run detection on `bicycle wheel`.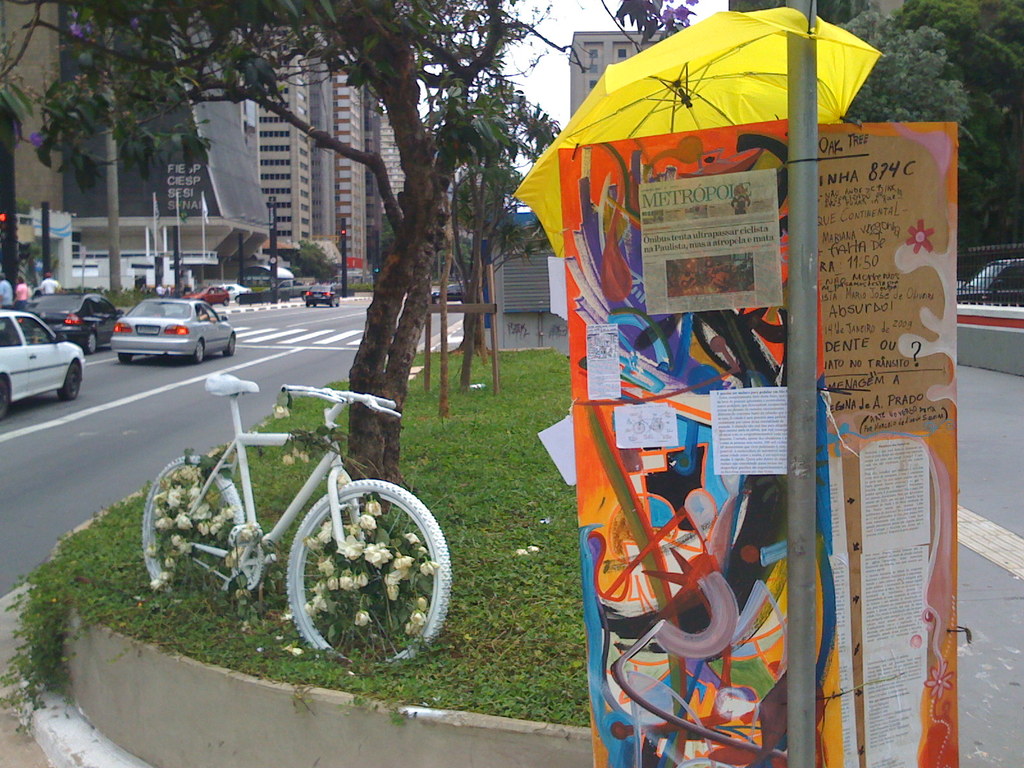
Result: bbox=(284, 477, 451, 668).
